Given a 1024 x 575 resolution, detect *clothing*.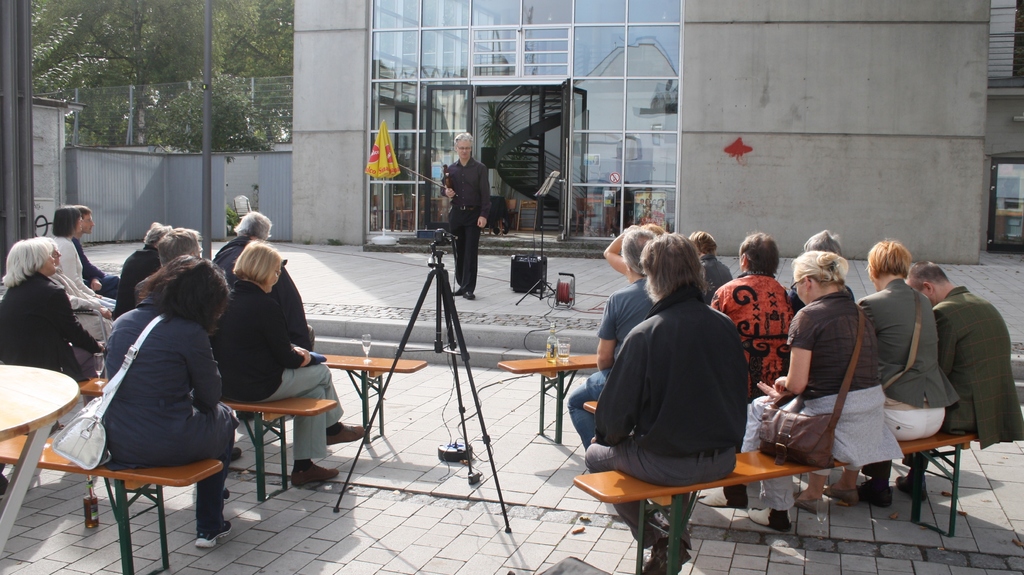
(49,269,114,316).
